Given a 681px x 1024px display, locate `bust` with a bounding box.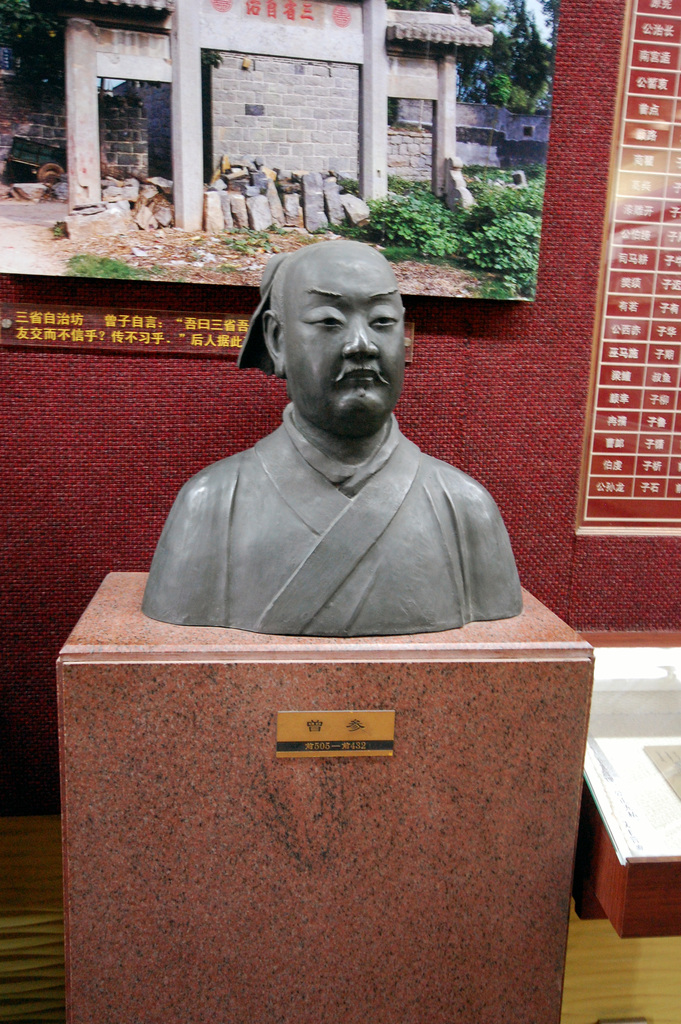
Located: BBox(144, 236, 523, 640).
